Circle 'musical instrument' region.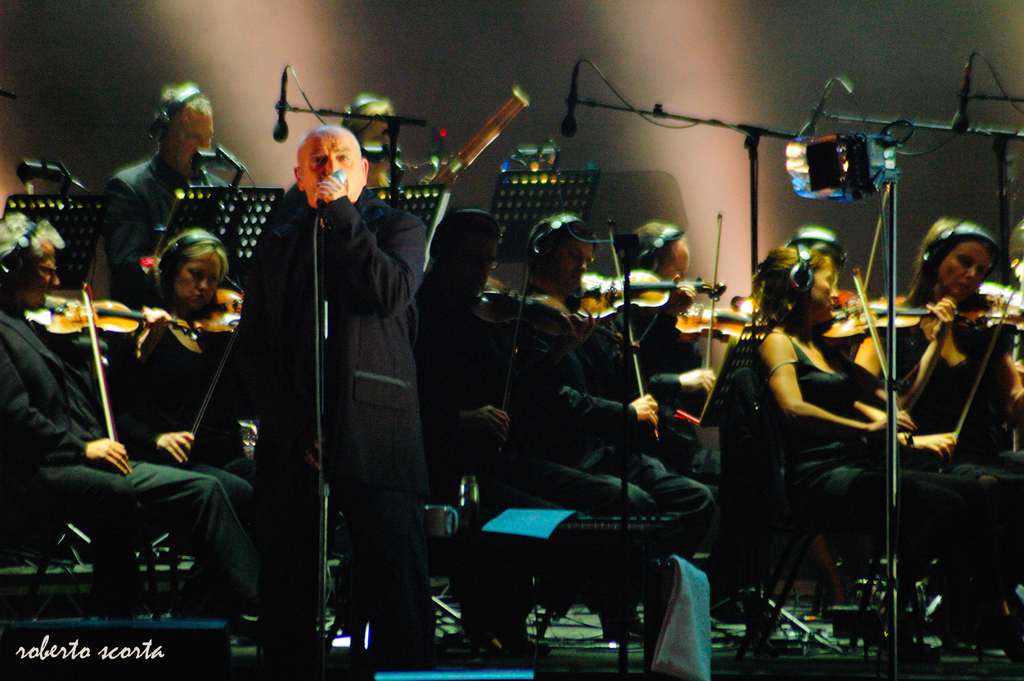
Region: Rect(940, 272, 1023, 468).
